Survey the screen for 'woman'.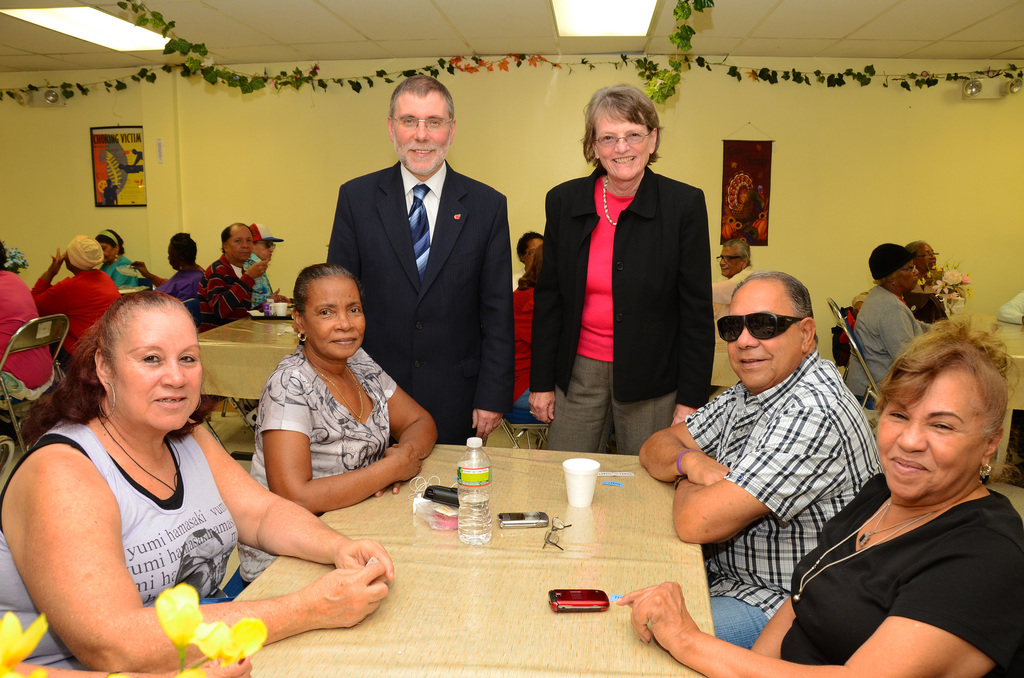
Survey found: x1=0, y1=240, x2=58, y2=473.
